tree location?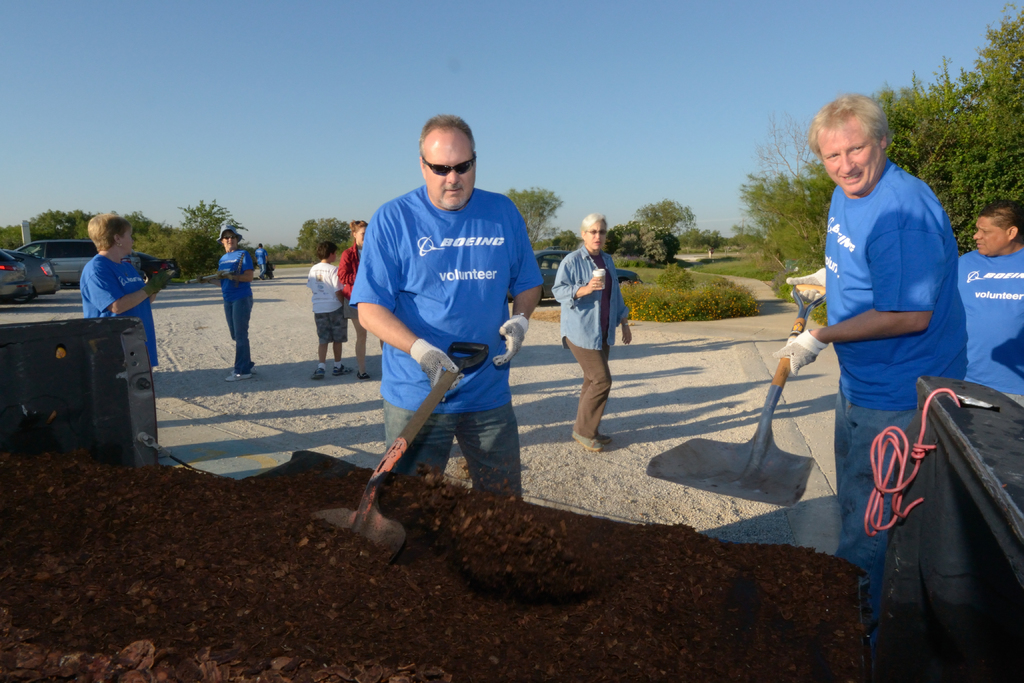
left=628, top=201, right=698, bottom=233
